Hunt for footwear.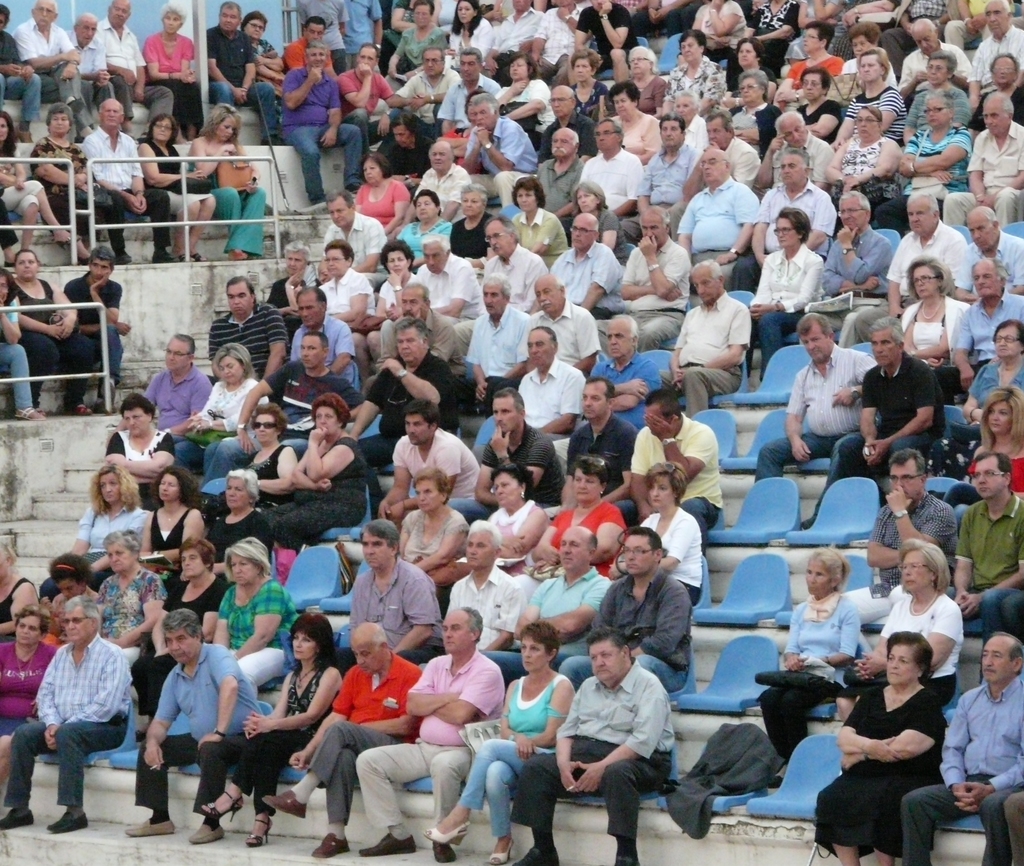
Hunted down at box=[437, 846, 452, 863].
